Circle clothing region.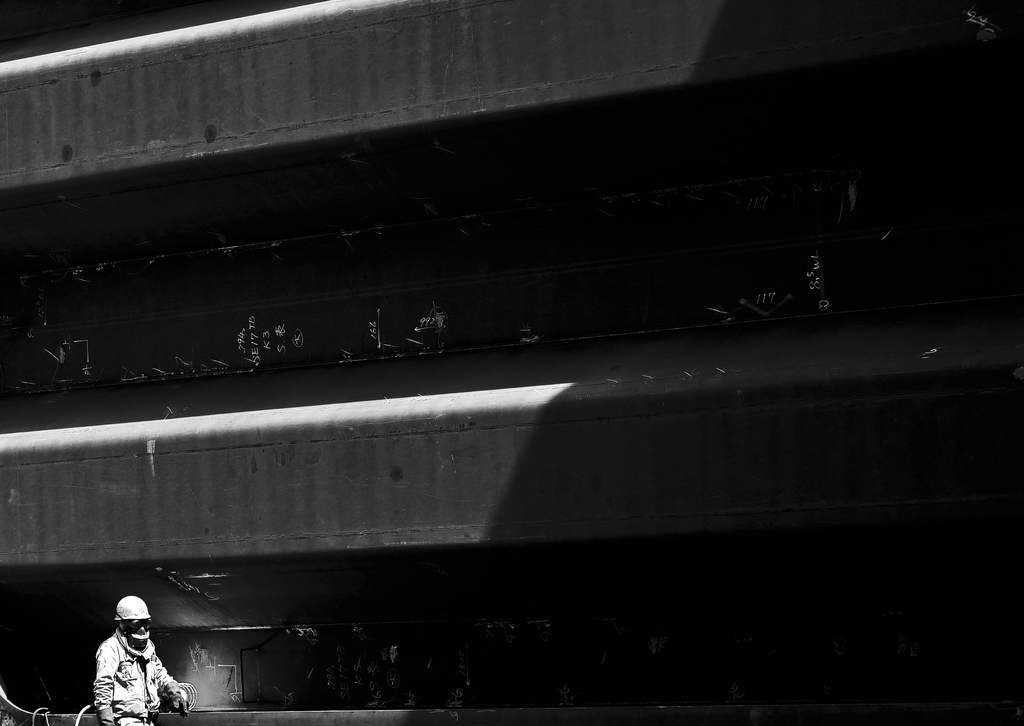
Region: crop(74, 619, 175, 720).
